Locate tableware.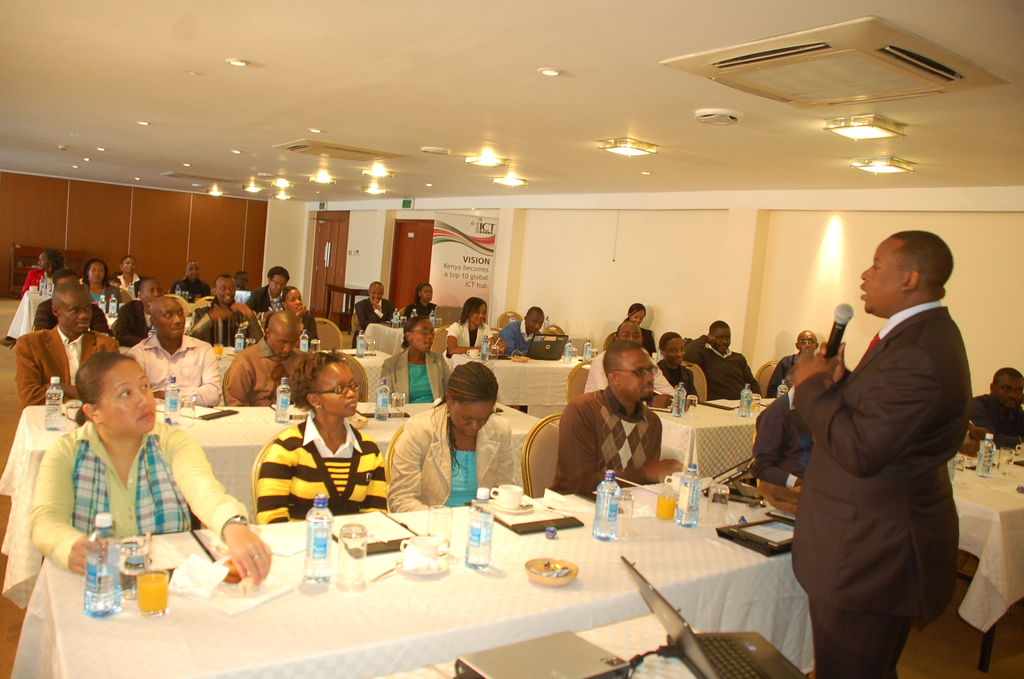
Bounding box: x1=177, y1=392, x2=200, y2=425.
